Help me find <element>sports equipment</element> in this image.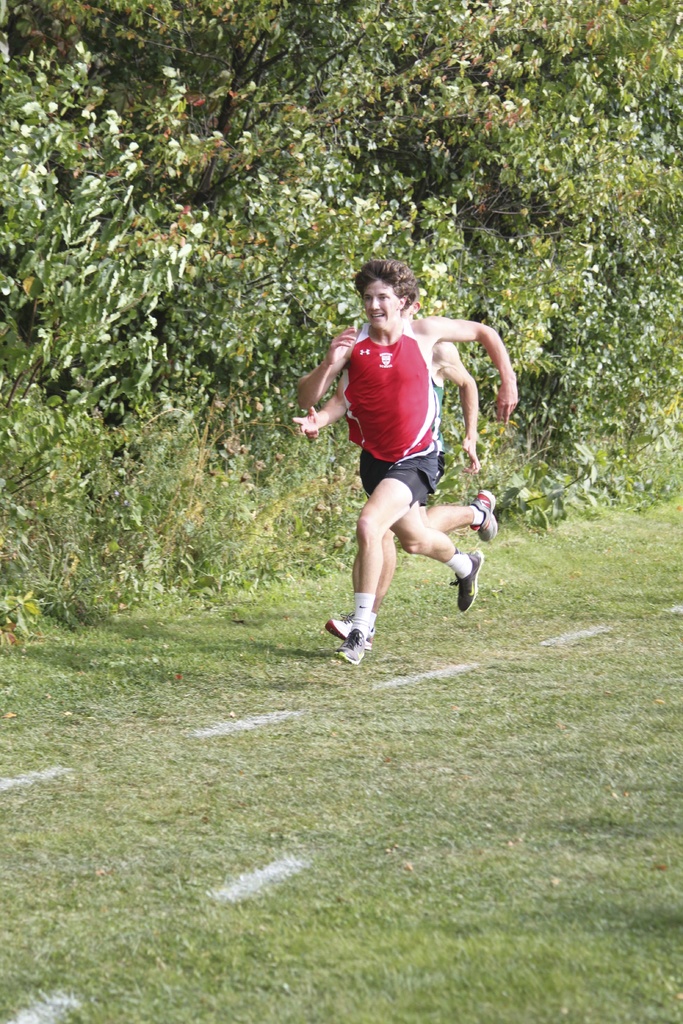
Found it: <box>457,545,482,619</box>.
